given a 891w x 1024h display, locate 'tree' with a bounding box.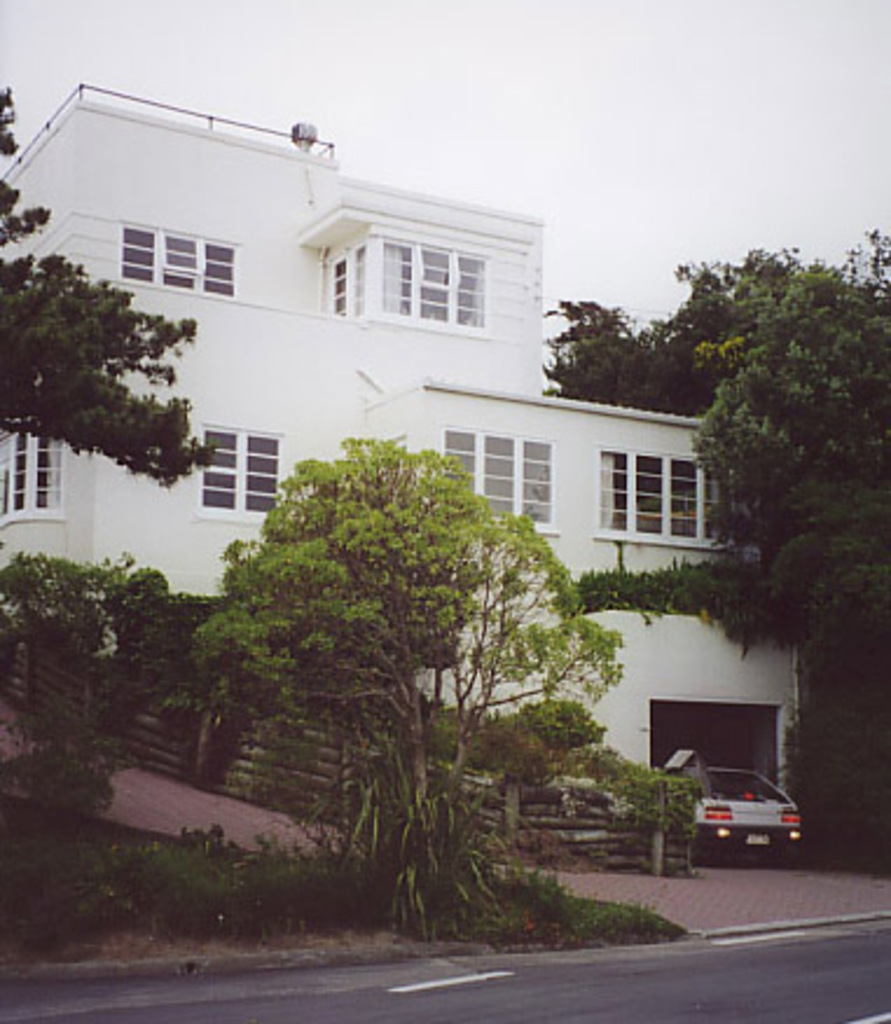
Located: left=545, top=224, right=889, bottom=865.
